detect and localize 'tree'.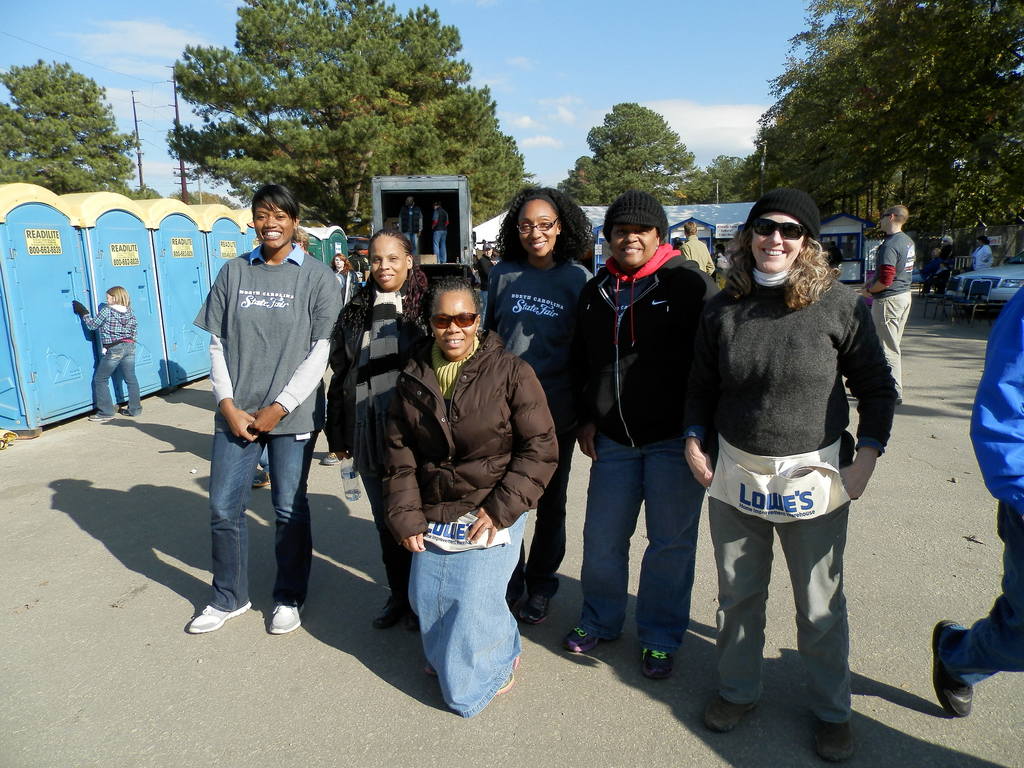
Localized at <box>0,92,68,192</box>.
